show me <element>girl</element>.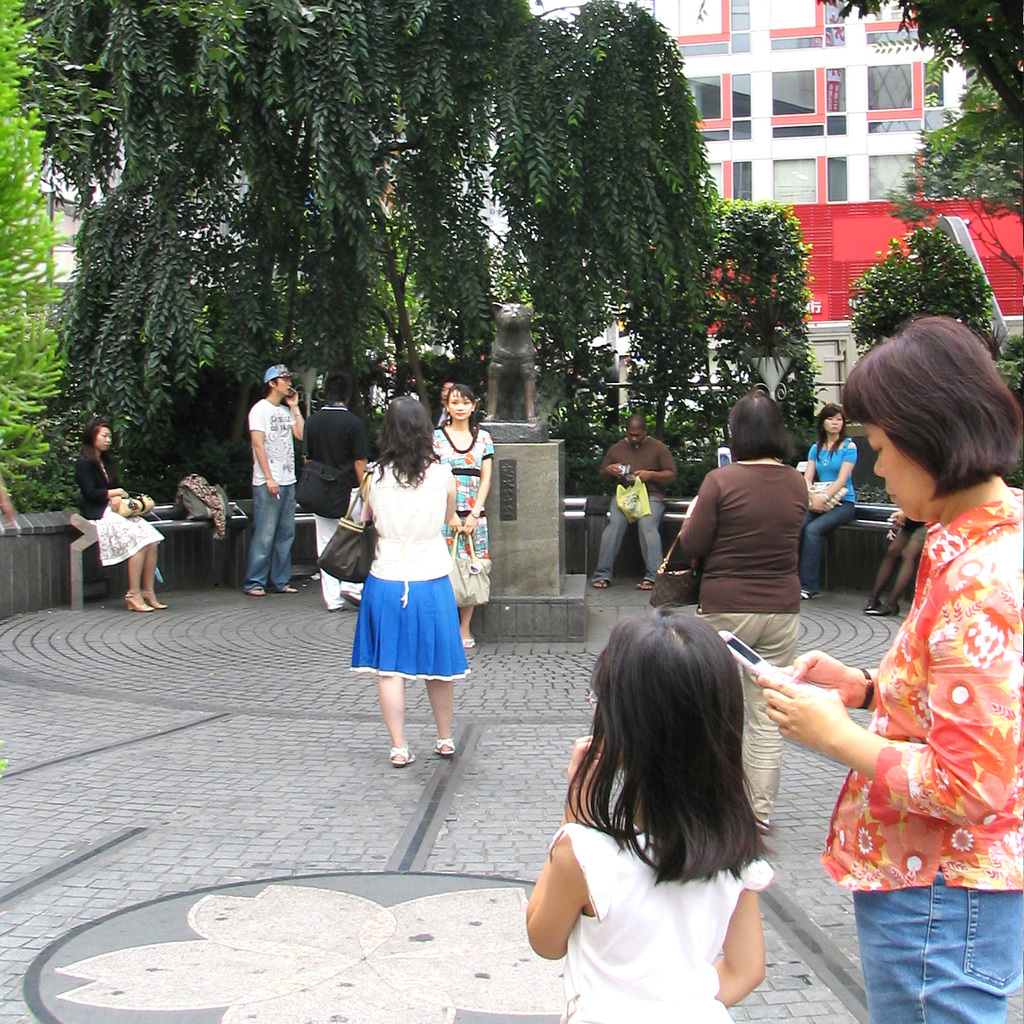
<element>girl</element> is here: bbox(795, 406, 856, 604).
